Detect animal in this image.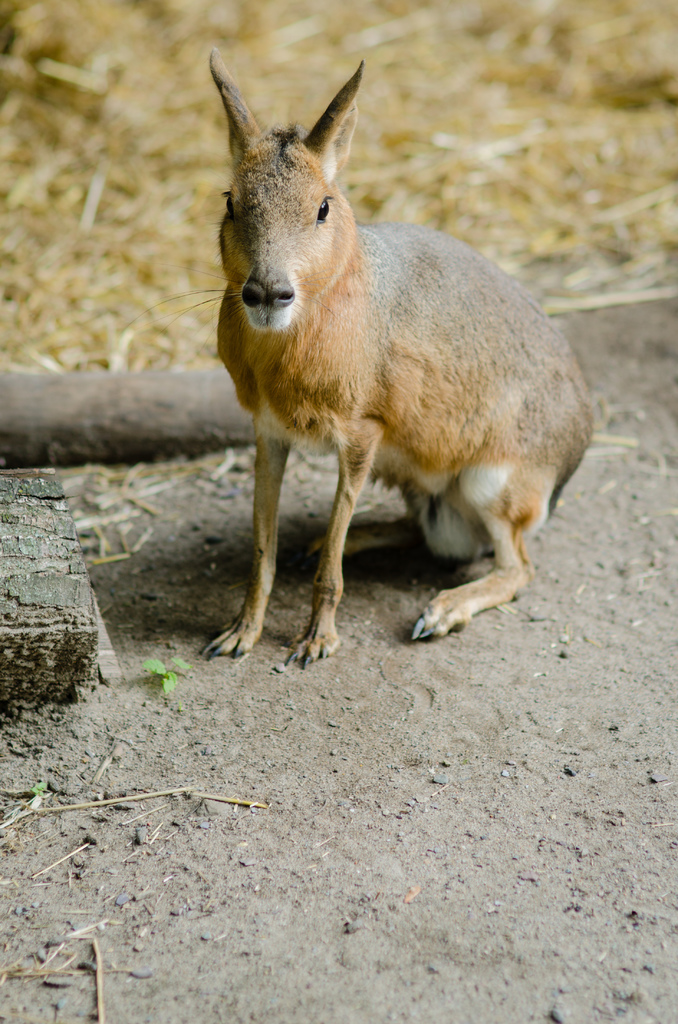
Detection: select_region(198, 50, 641, 669).
